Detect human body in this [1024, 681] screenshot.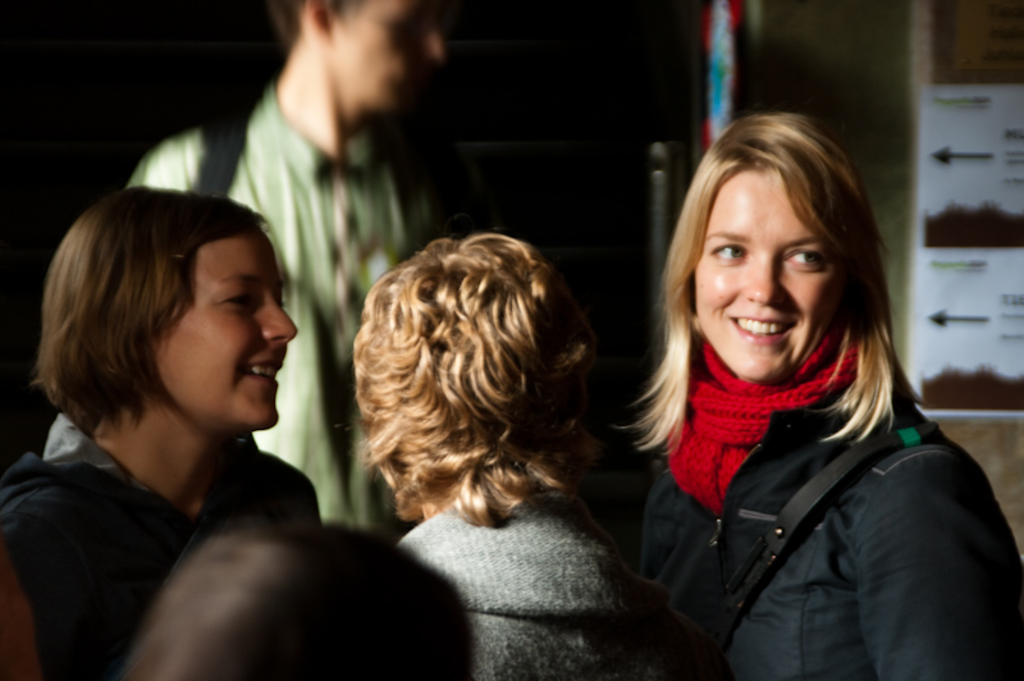
Detection: <bbox>3, 186, 378, 673</bbox>.
